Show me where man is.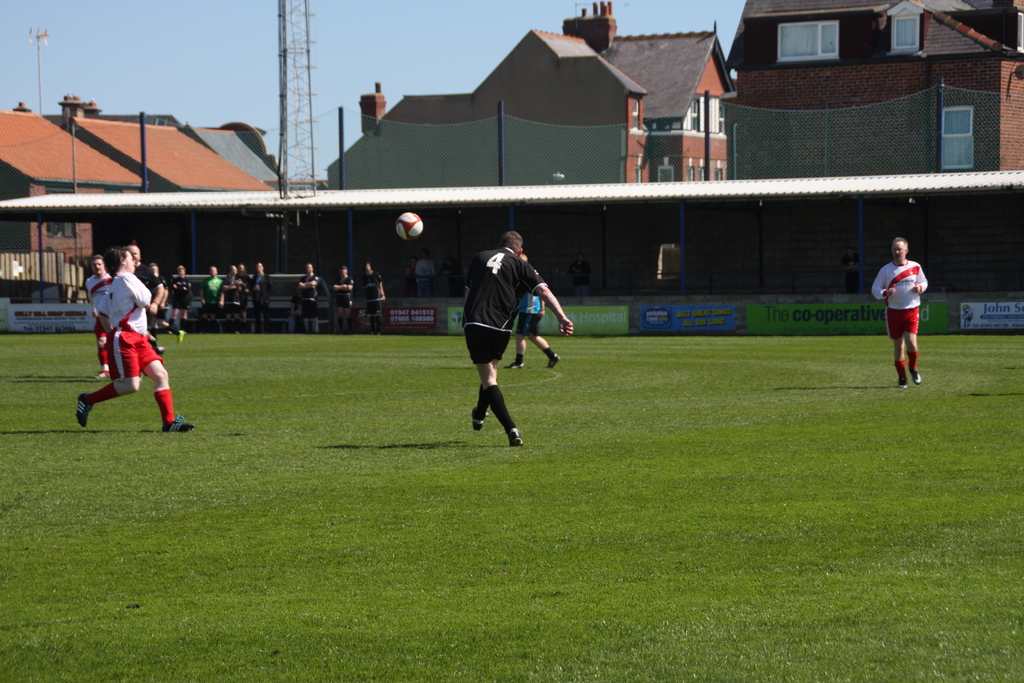
man is at x1=332 y1=265 x2=357 y2=336.
